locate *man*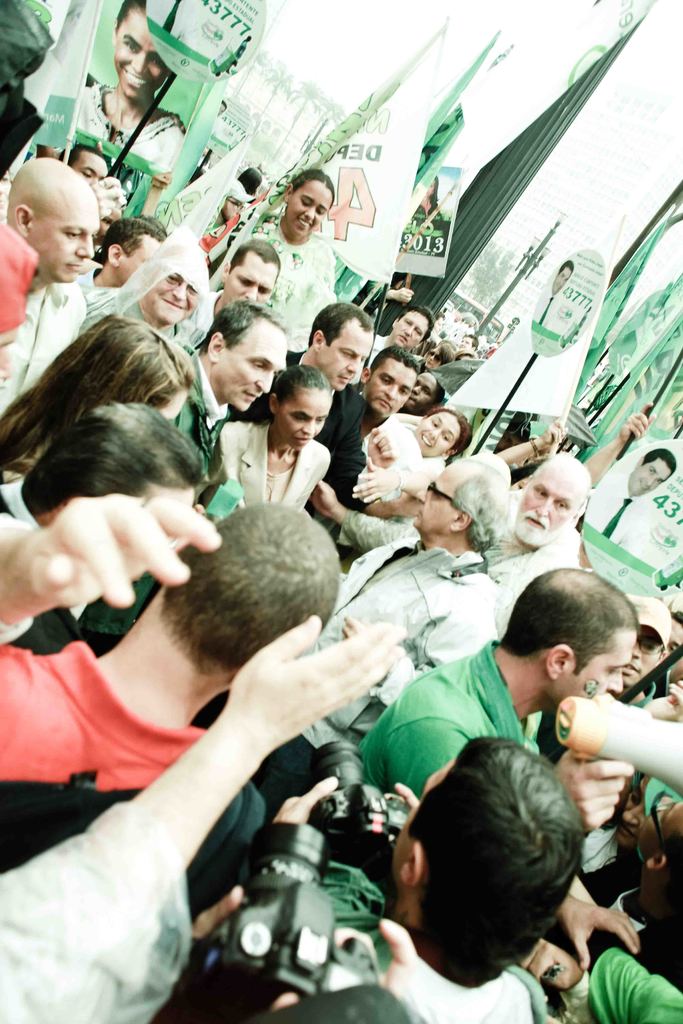
[531, 258, 573, 333]
